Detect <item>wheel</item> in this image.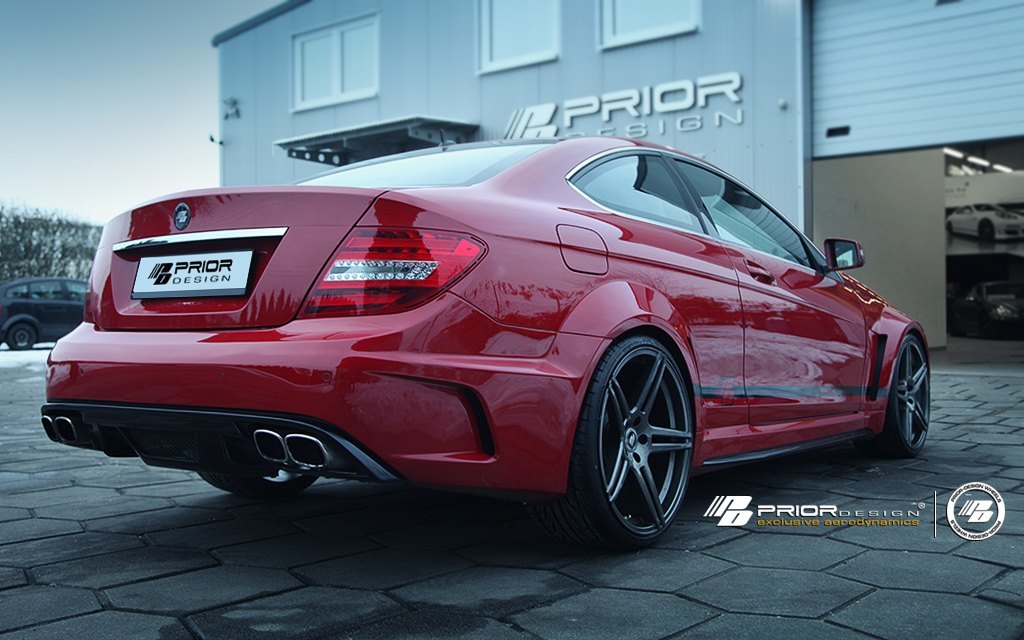
Detection: <box>7,321,38,351</box>.
